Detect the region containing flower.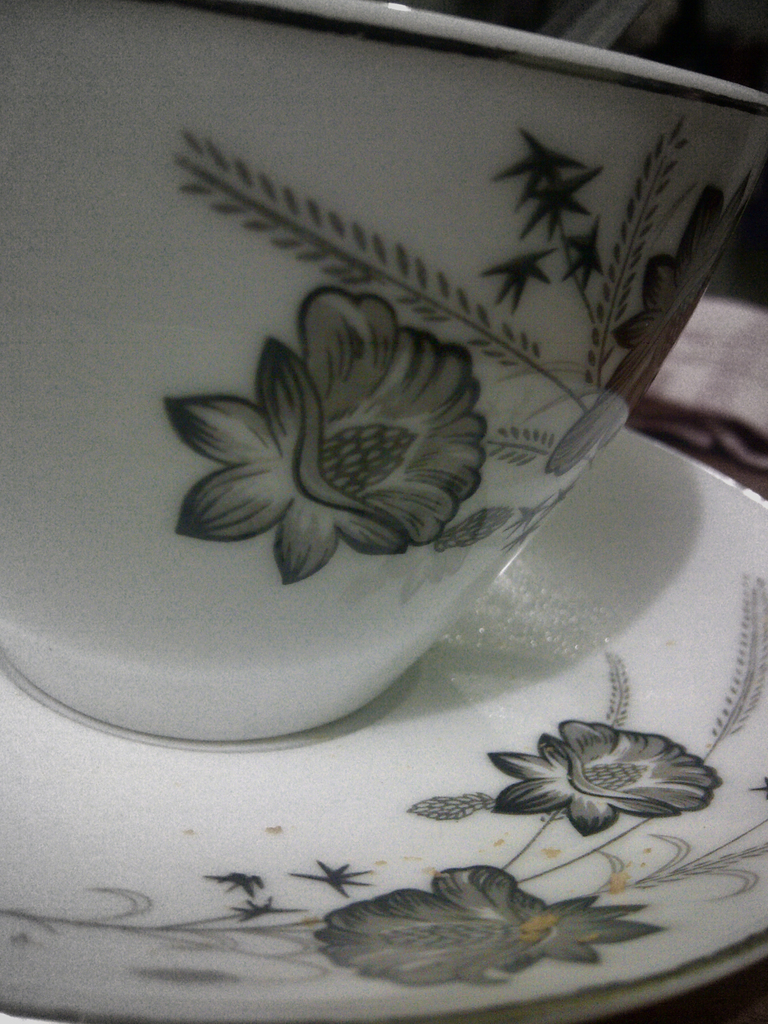
rect(314, 865, 664, 998).
